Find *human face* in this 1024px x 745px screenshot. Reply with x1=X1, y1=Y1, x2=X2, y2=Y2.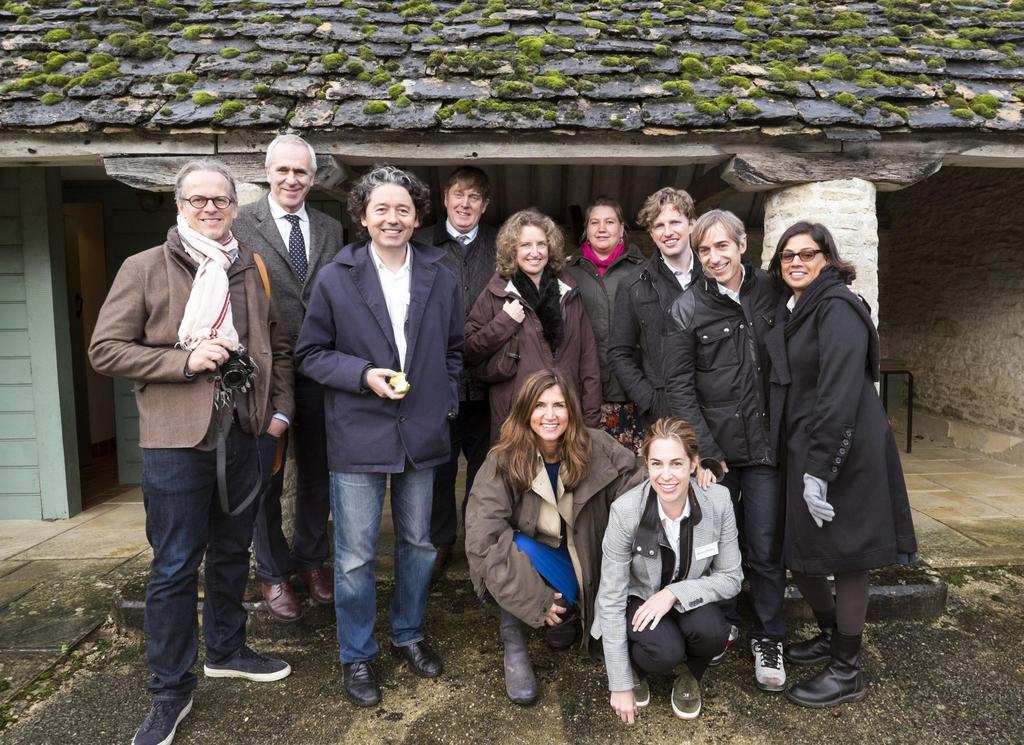
x1=189, y1=172, x2=234, y2=236.
